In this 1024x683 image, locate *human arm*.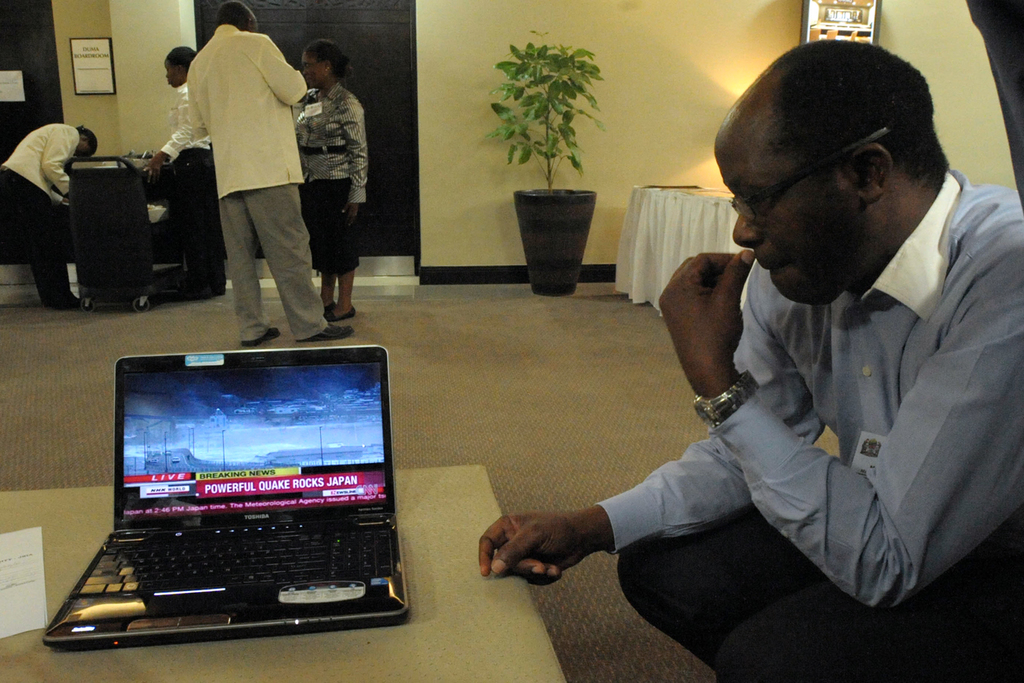
Bounding box: (269, 36, 319, 107).
